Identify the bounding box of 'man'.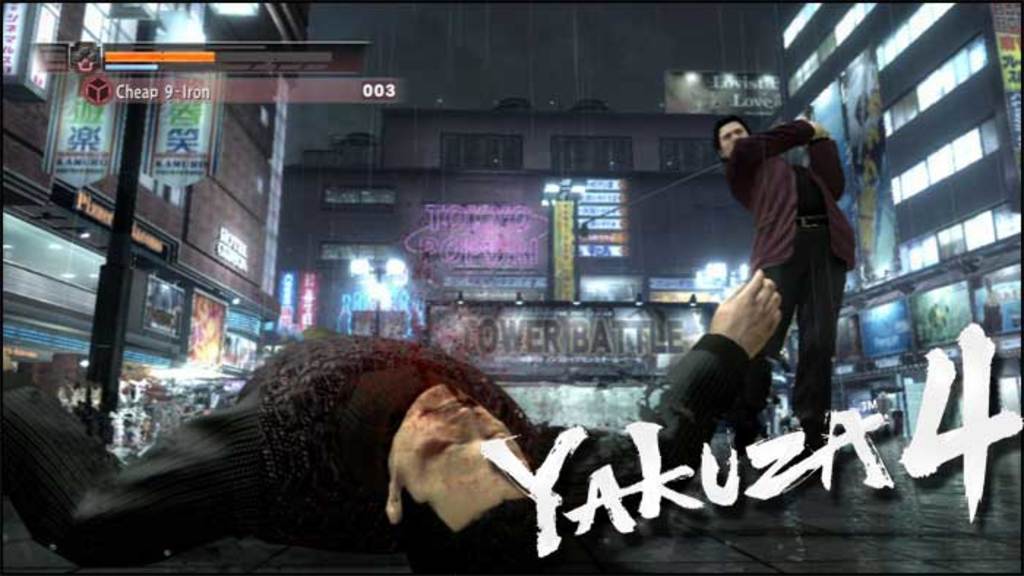
bbox=(712, 120, 865, 456).
